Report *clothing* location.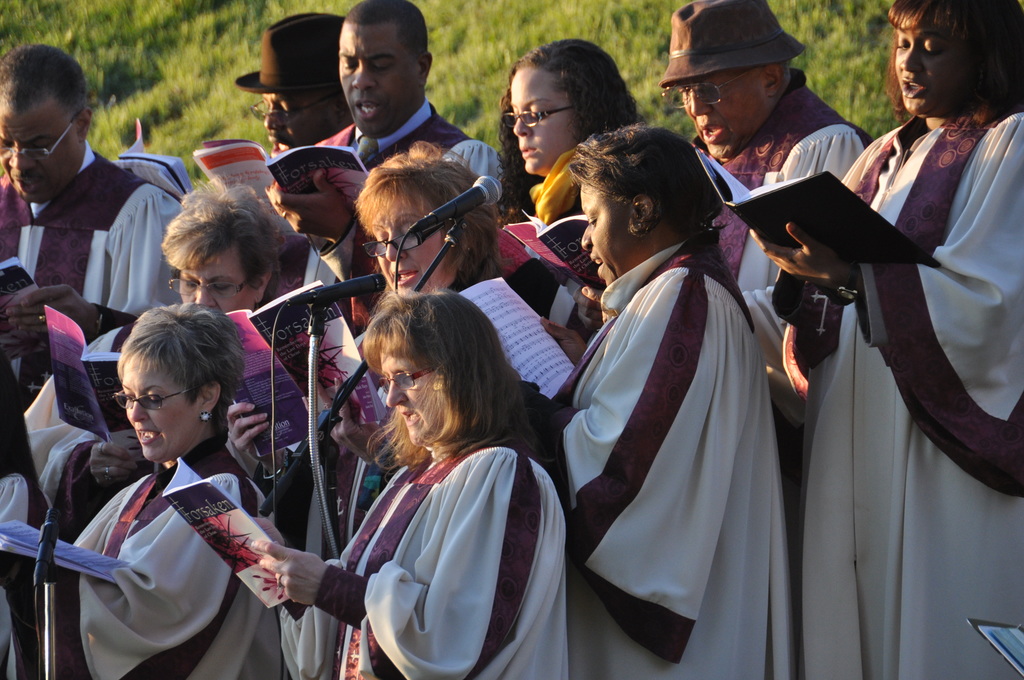
Report: locate(0, 433, 273, 679).
